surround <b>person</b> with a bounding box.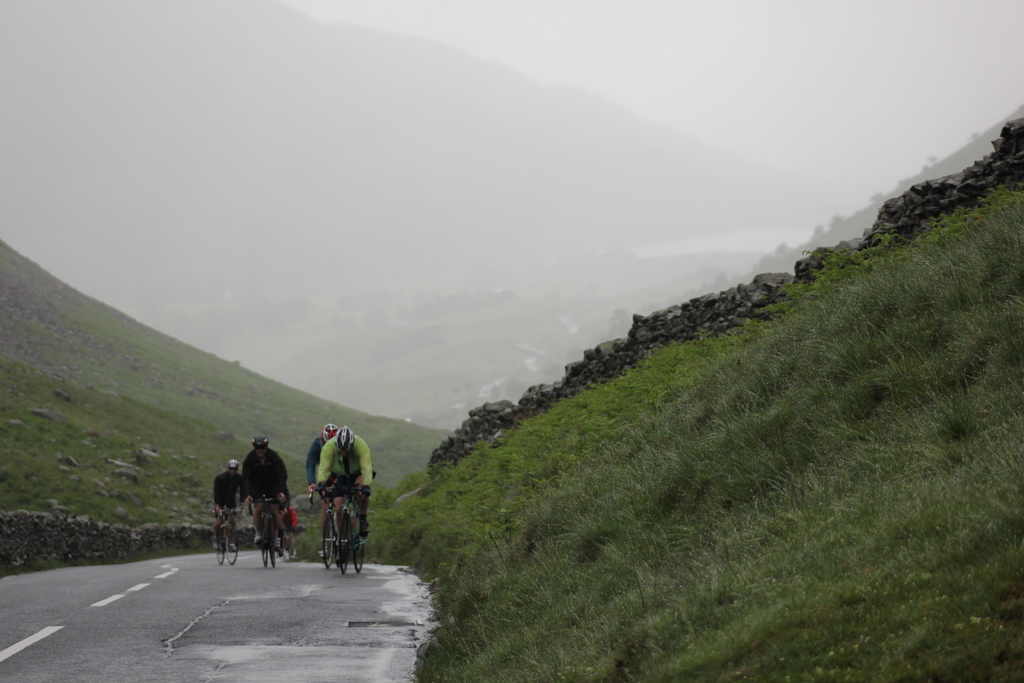
213,461,253,553.
